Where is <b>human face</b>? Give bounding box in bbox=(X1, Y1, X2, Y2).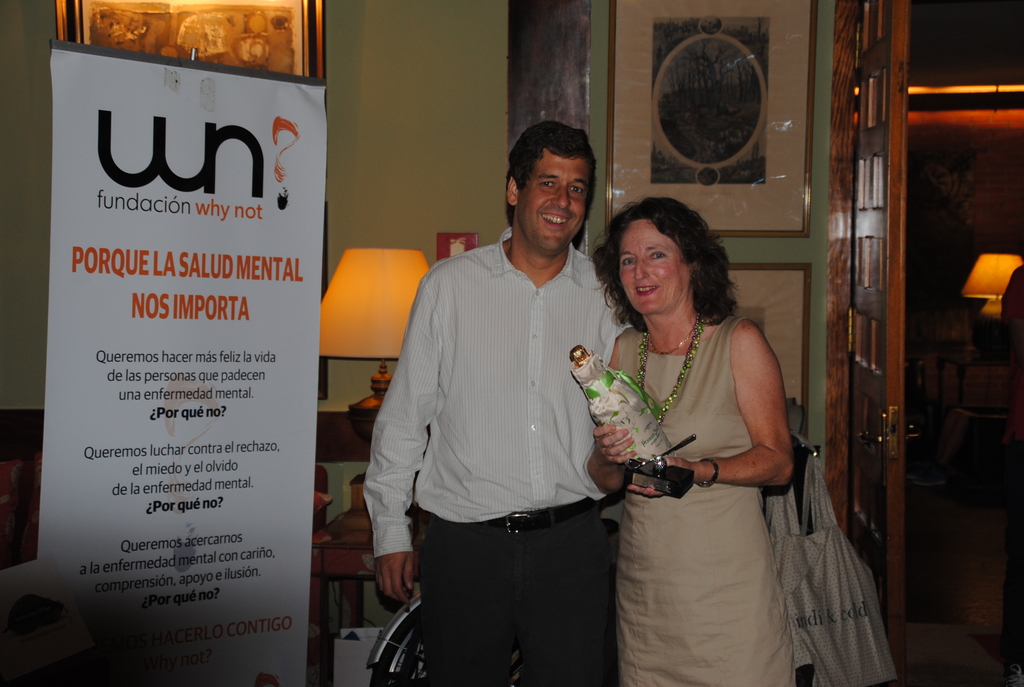
bbox=(619, 226, 689, 313).
